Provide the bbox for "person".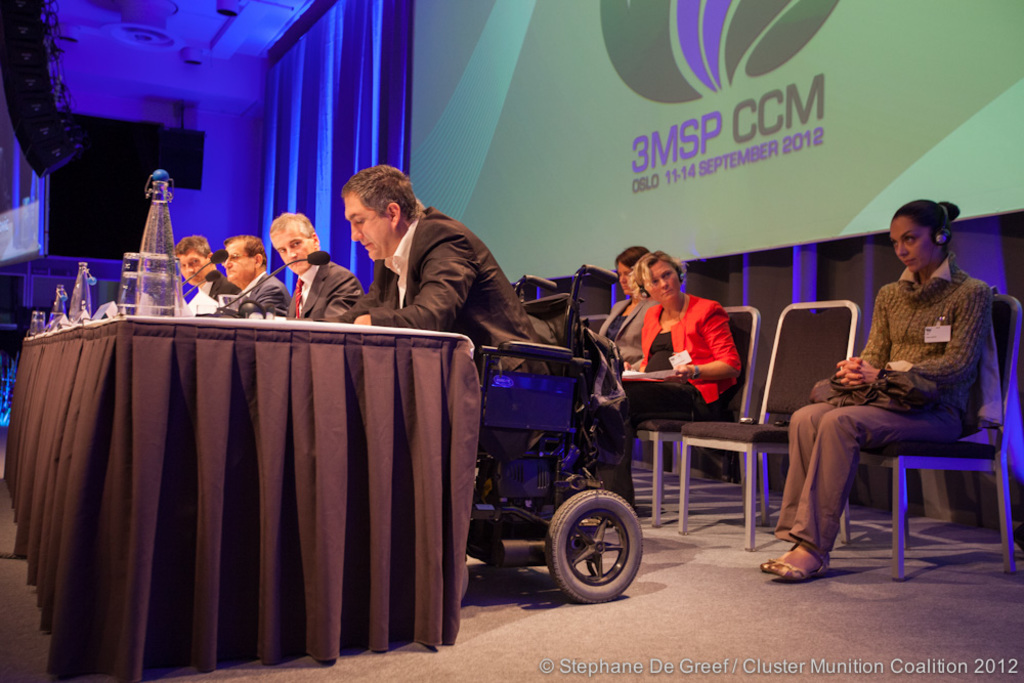
(596,243,666,374).
